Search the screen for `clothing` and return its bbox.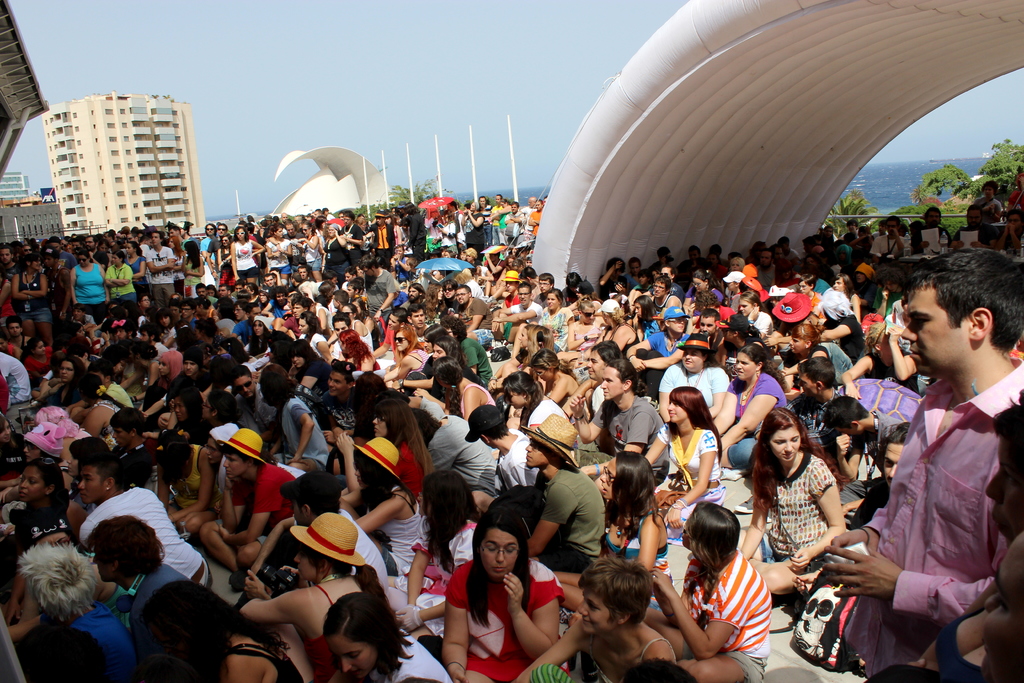
Found: bbox=(435, 297, 463, 318).
